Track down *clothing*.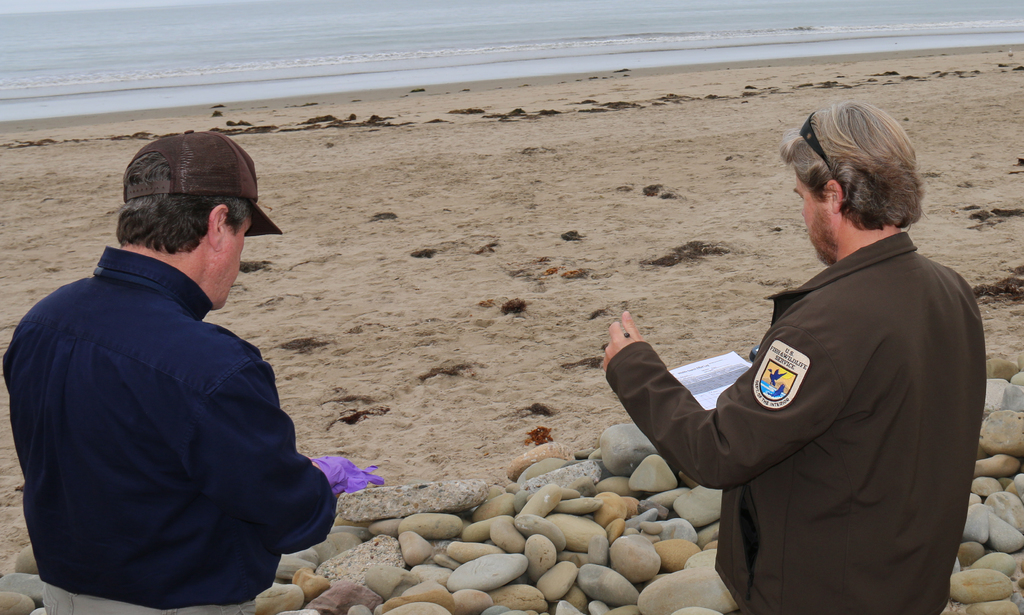
Tracked to <box>661,192,991,609</box>.
